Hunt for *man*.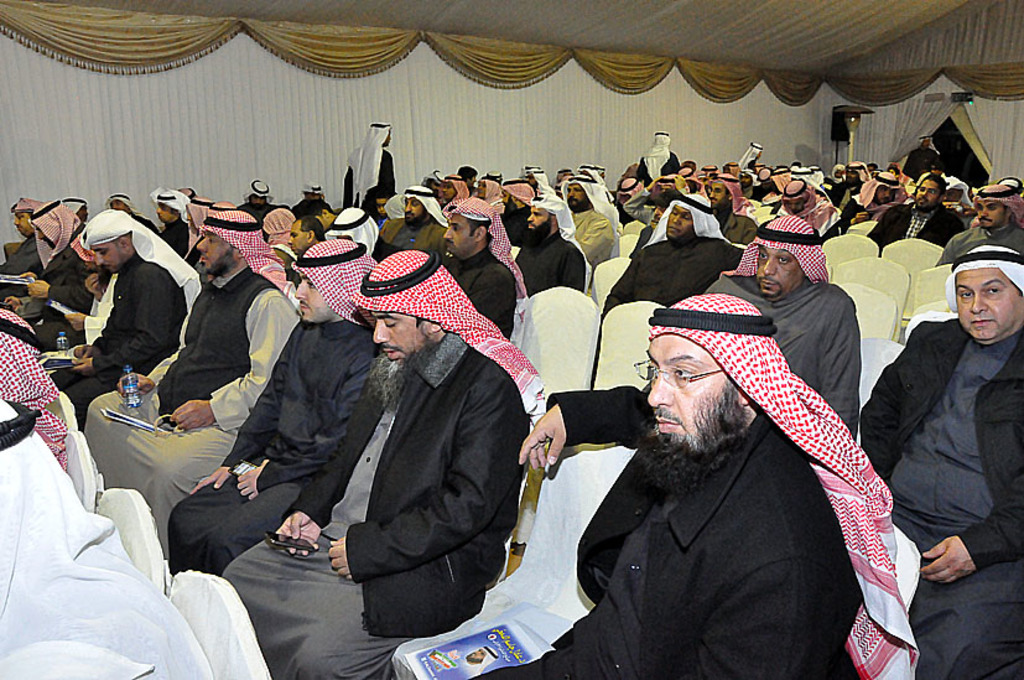
Hunted down at box(422, 194, 525, 333).
